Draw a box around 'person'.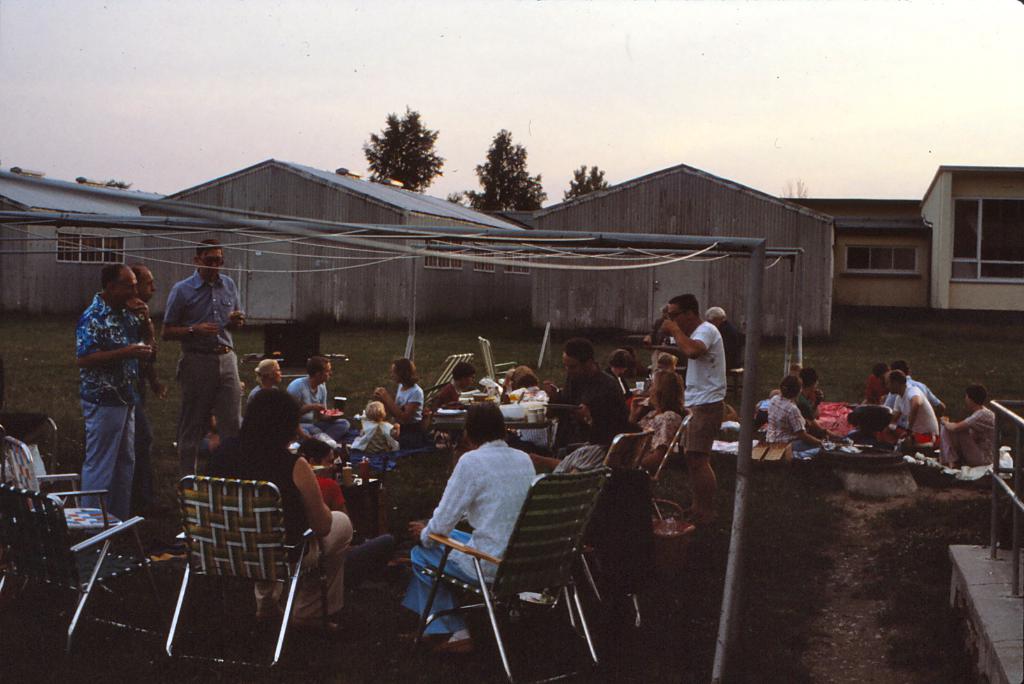
bbox=[244, 364, 281, 404].
